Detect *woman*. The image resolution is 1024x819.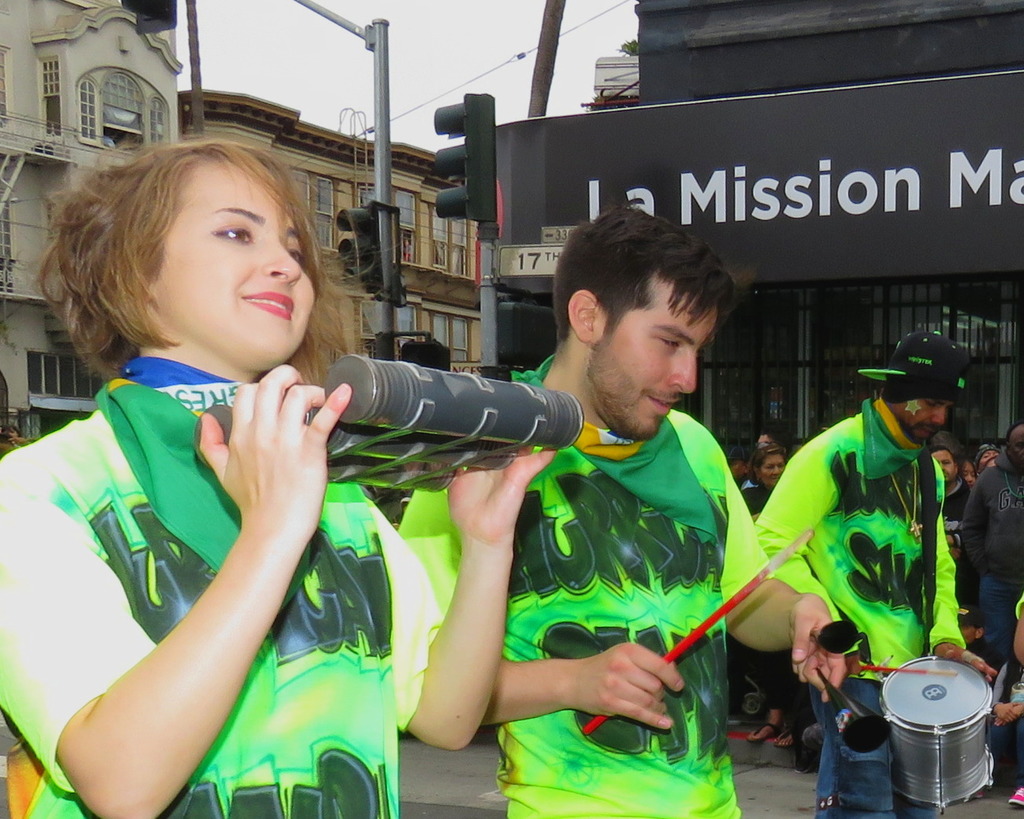
BBox(739, 441, 794, 754).
